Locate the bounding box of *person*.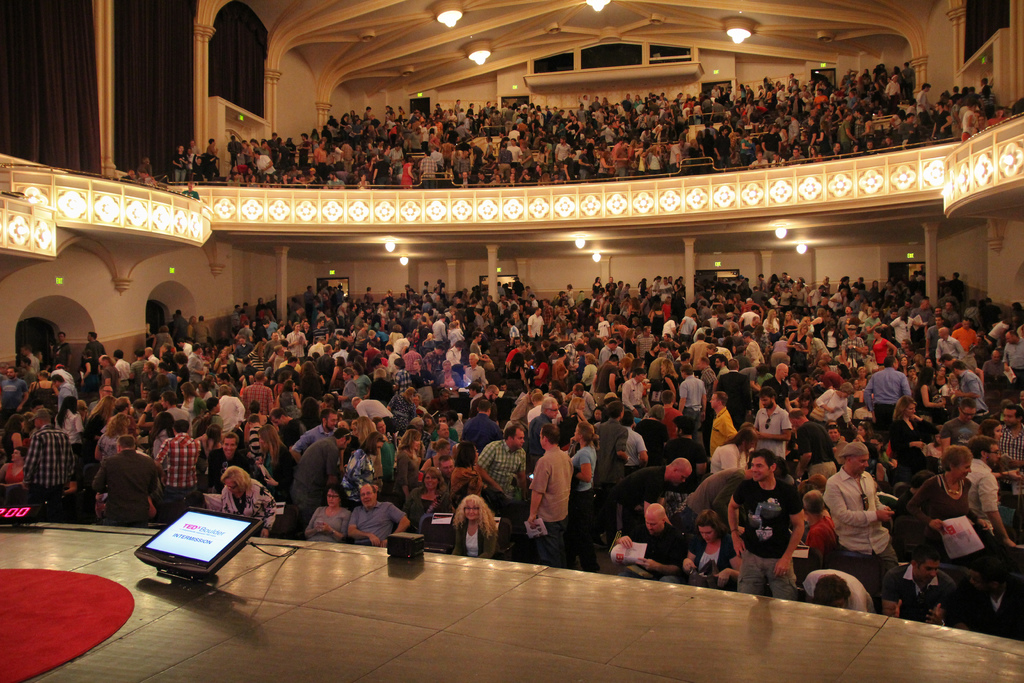
Bounding box: 615 501 686 576.
